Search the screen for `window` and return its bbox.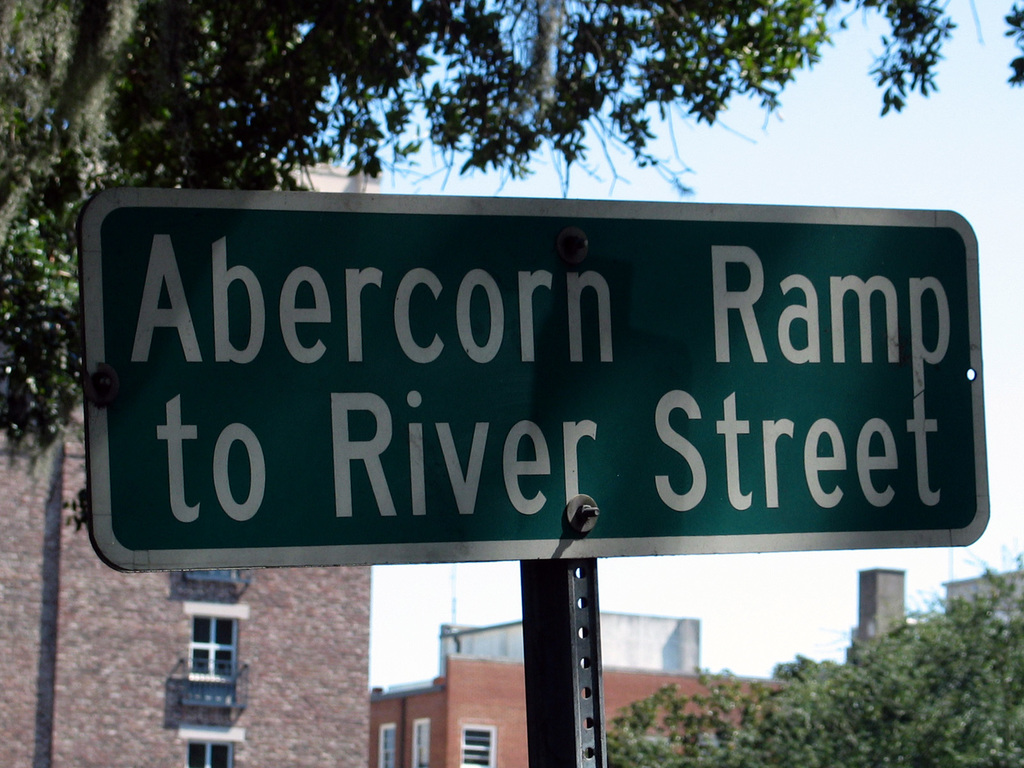
Found: BBox(186, 611, 235, 676).
